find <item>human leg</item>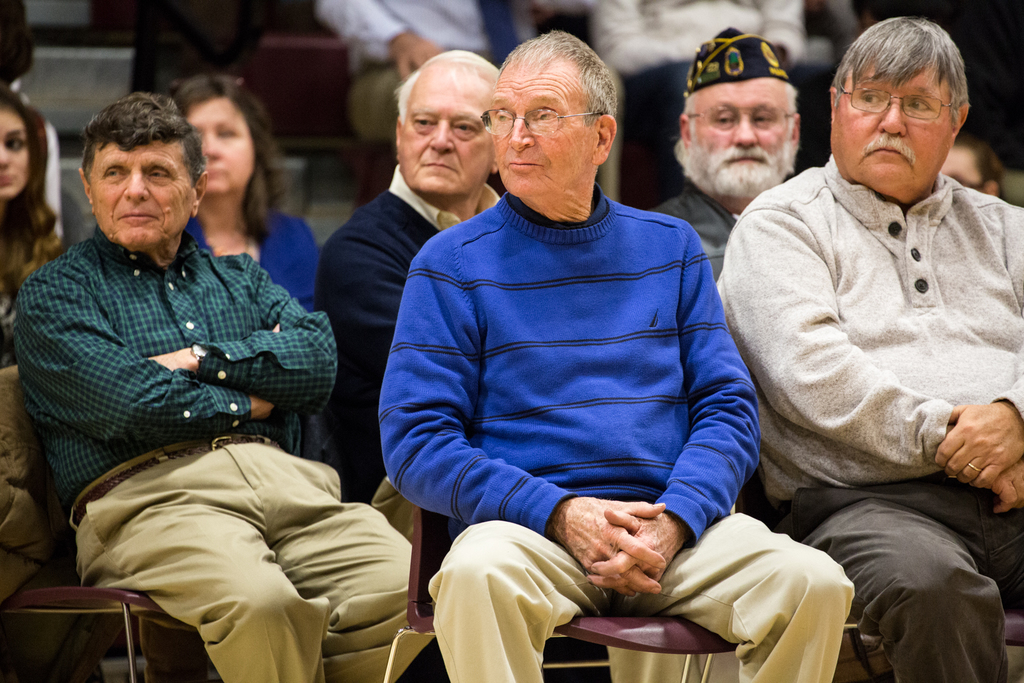
select_region(635, 509, 859, 682)
